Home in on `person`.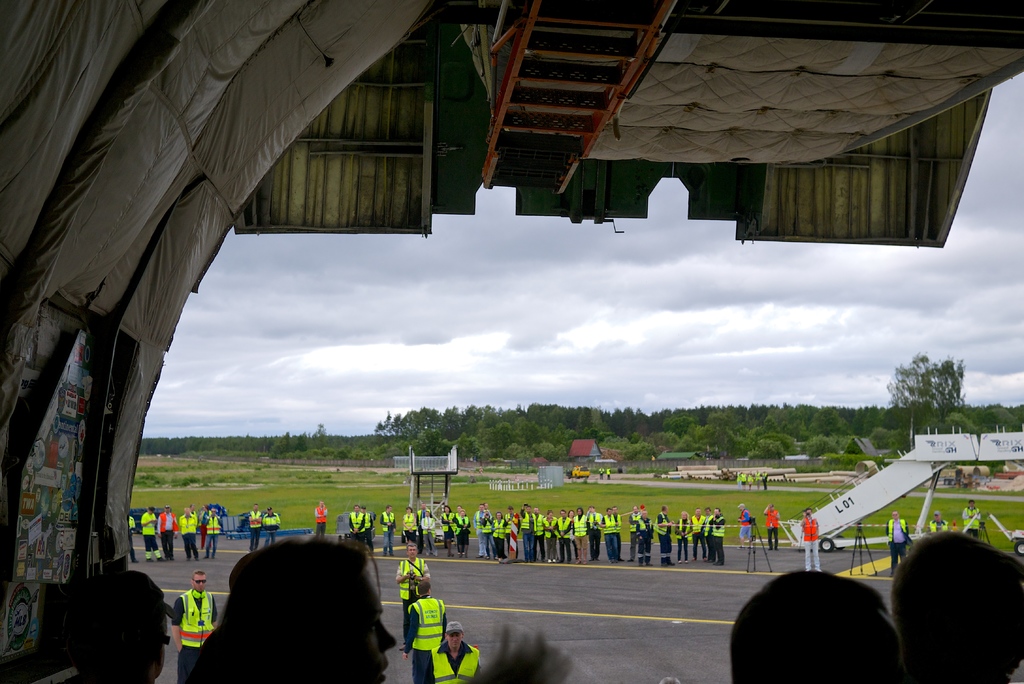
Homed in at 138 505 162 560.
